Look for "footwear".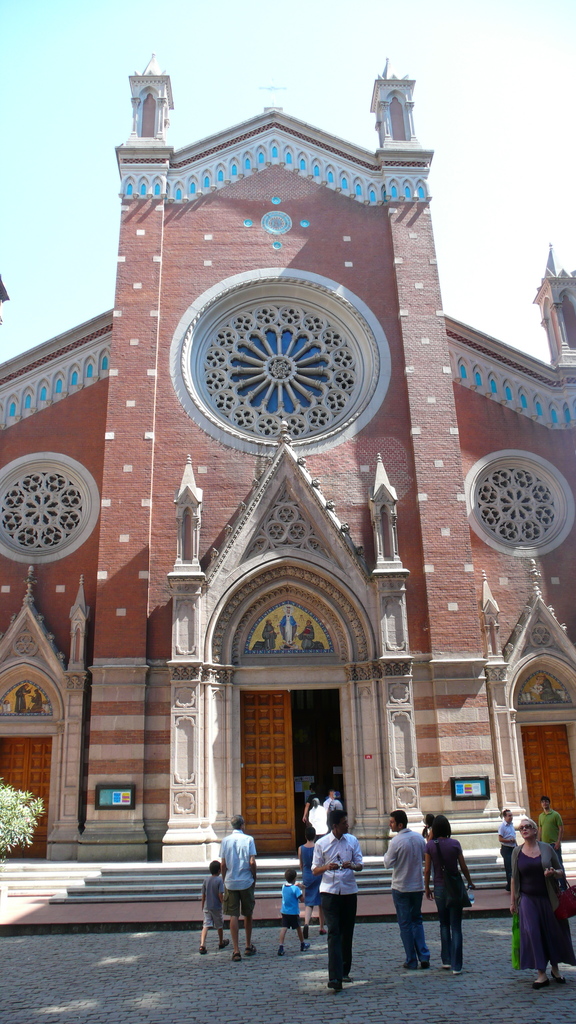
Found: left=242, top=948, right=252, bottom=955.
